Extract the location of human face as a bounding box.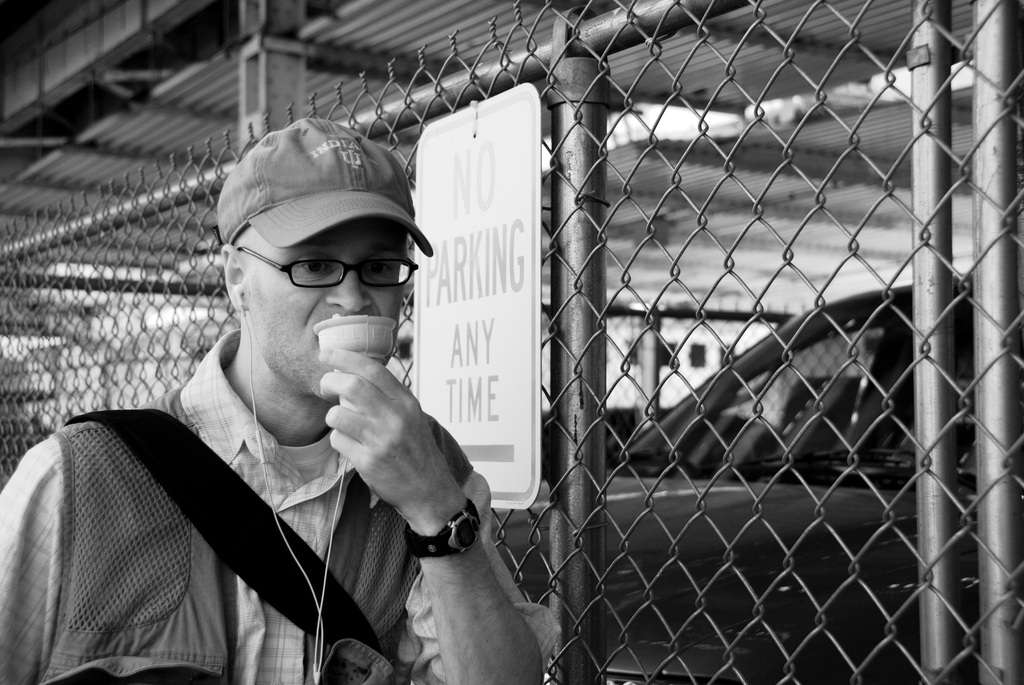
{"x1": 237, "y1": 225, "x2": 417, "y2": 393}.
